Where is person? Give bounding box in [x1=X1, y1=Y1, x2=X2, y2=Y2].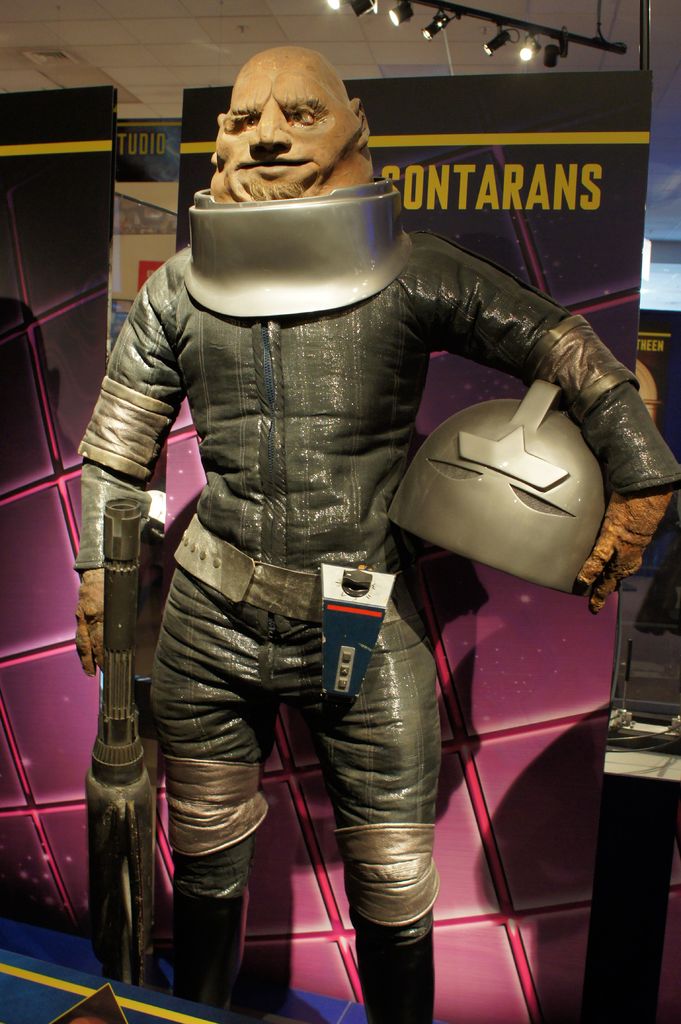
[x1=72, y1=42, x2=680, y2=1023].
